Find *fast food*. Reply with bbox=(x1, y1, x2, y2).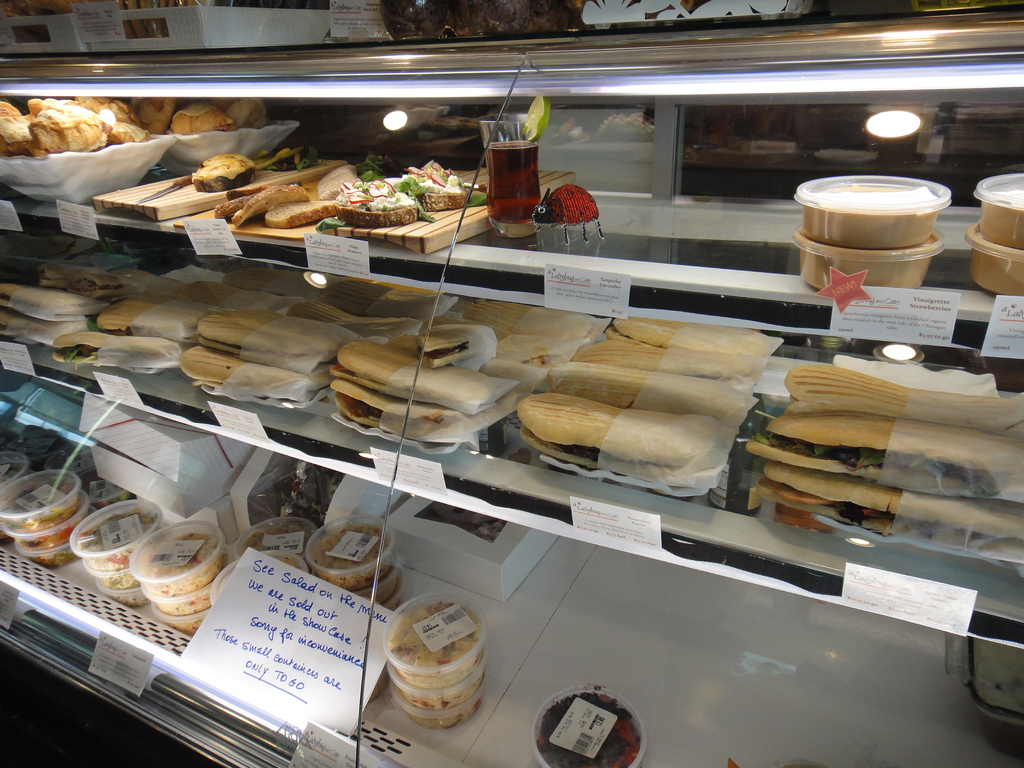
bbox=(77, 512, 162, 572).
